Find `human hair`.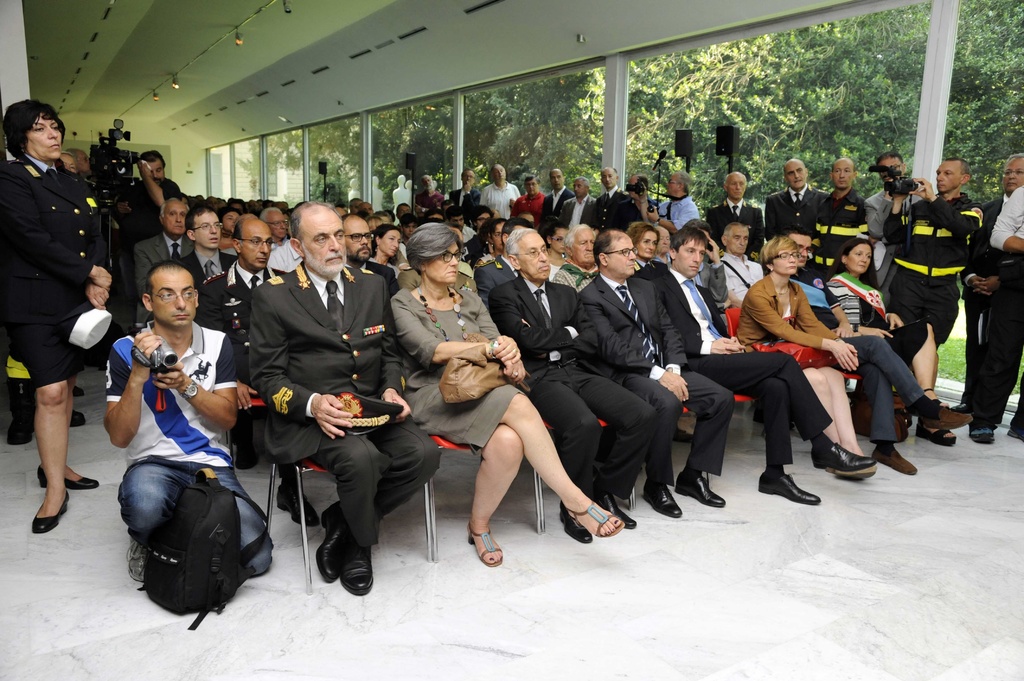
bbox(510, 226, 540, 255).
